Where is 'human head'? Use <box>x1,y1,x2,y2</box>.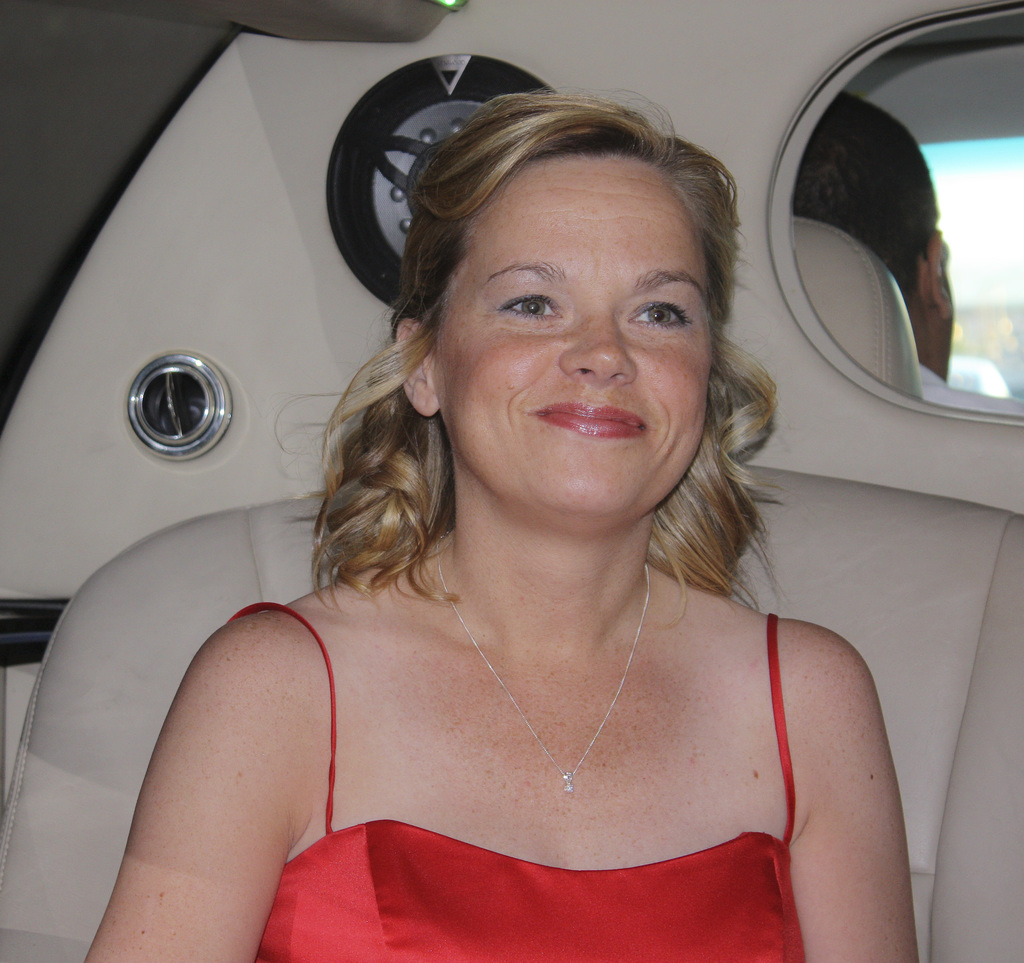
<box>796,91,957,378</box>.
